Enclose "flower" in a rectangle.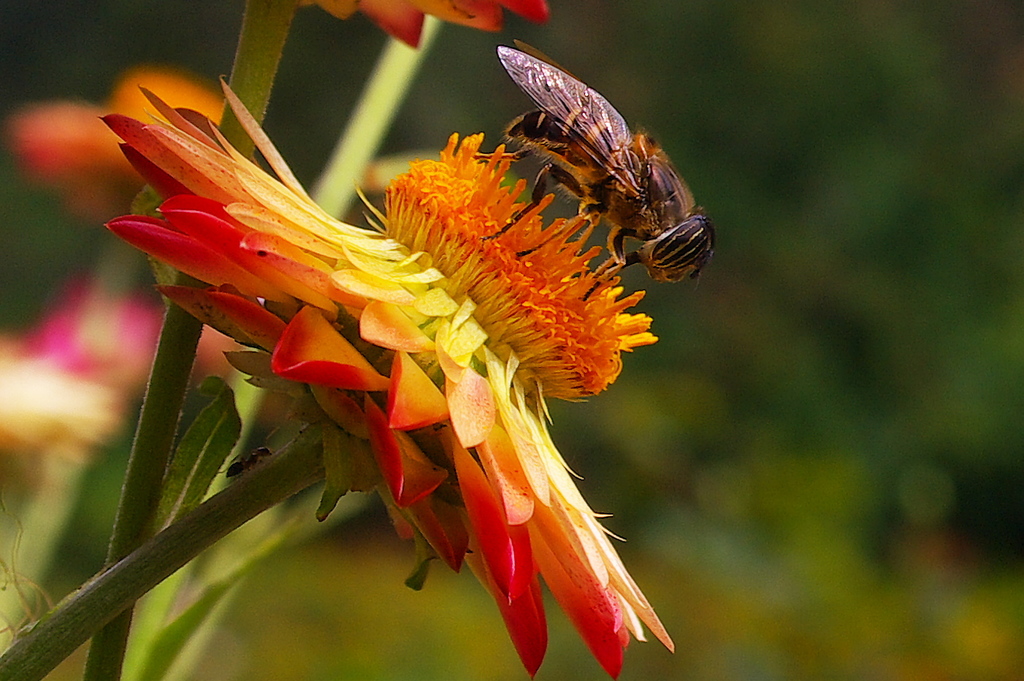
(142, 26, 673, 632).
